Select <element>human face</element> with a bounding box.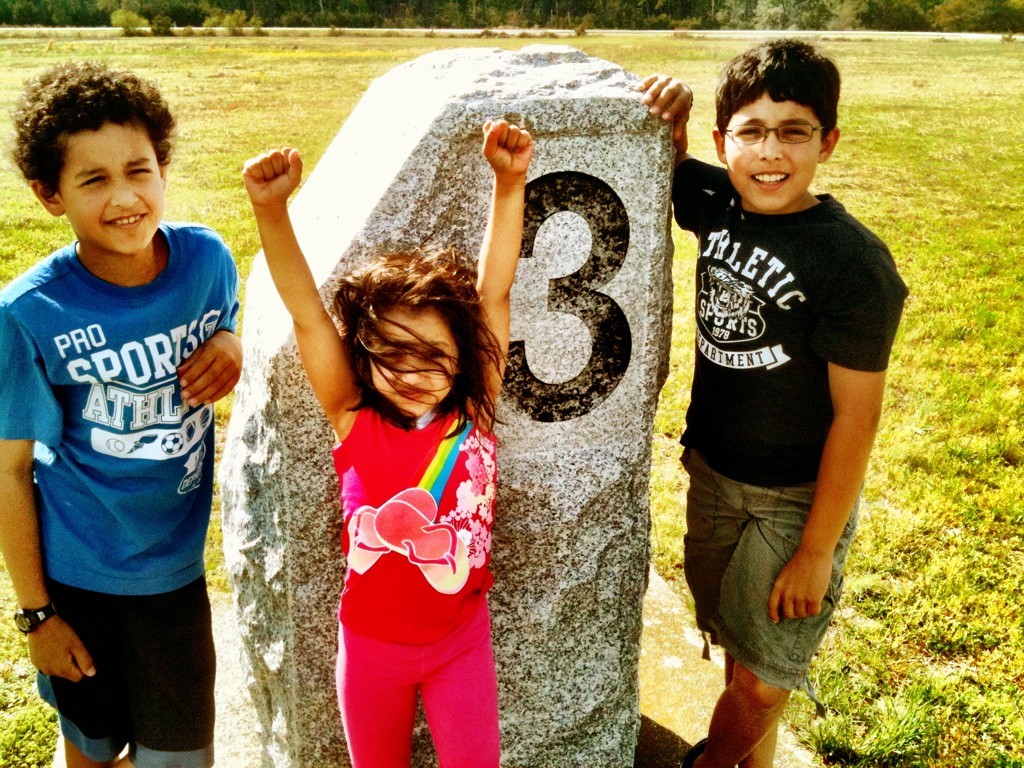
region(722, 92, 823, 209).
